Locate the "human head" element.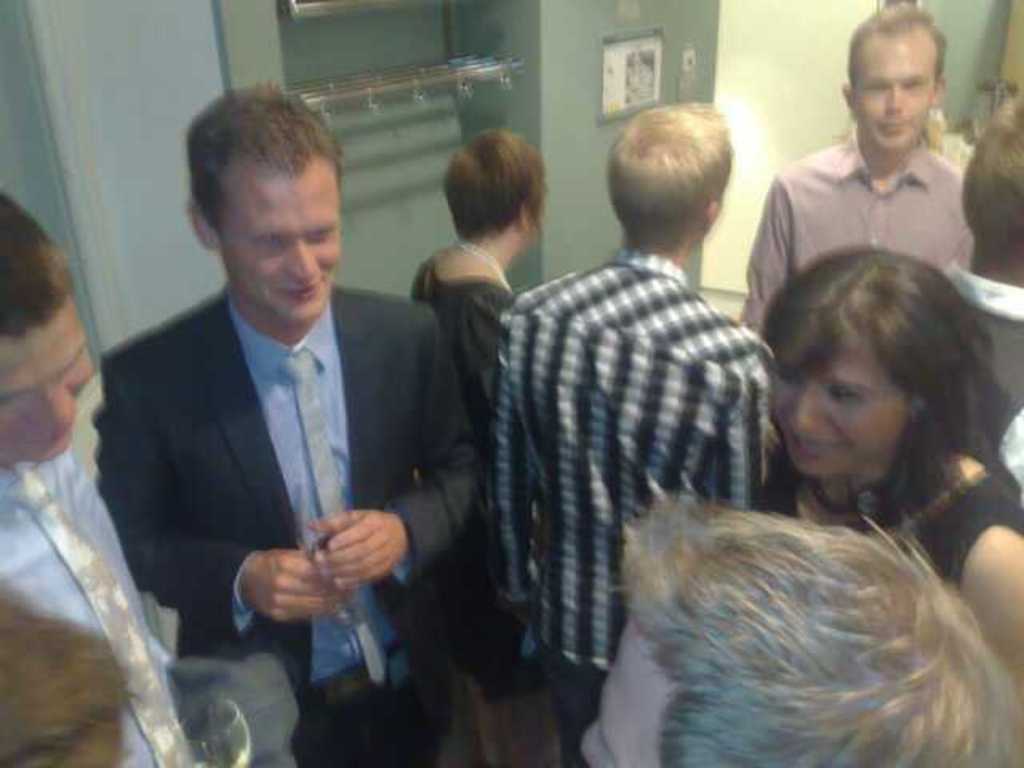
Element bbox: x1=581, y1=502, x2=1022, y2=766.
